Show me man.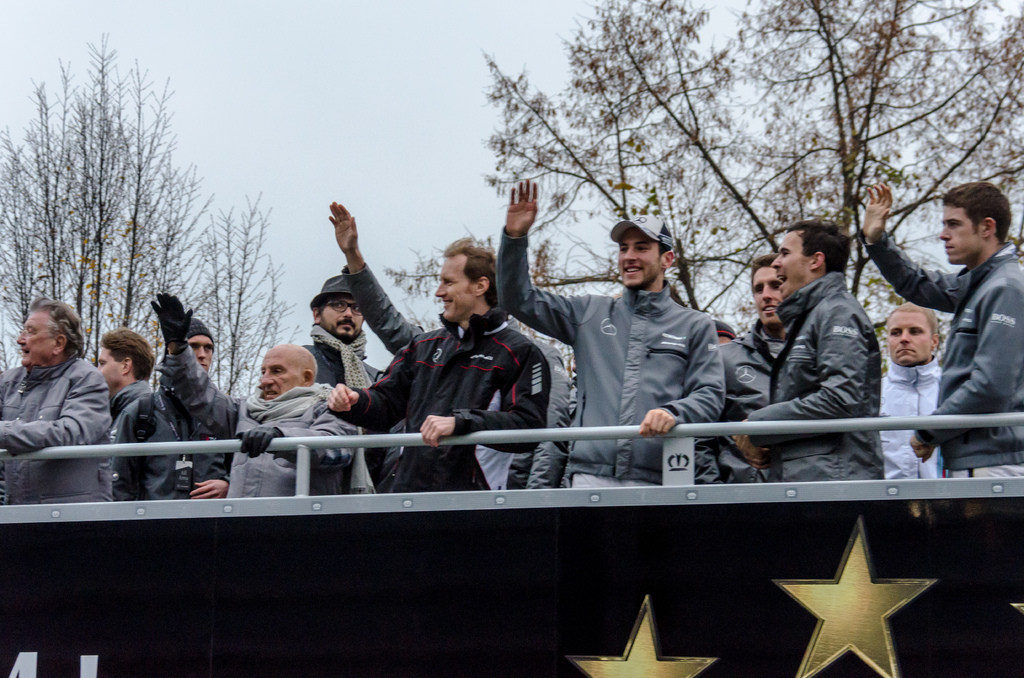
man is here: [320, 234, 566, 488].
